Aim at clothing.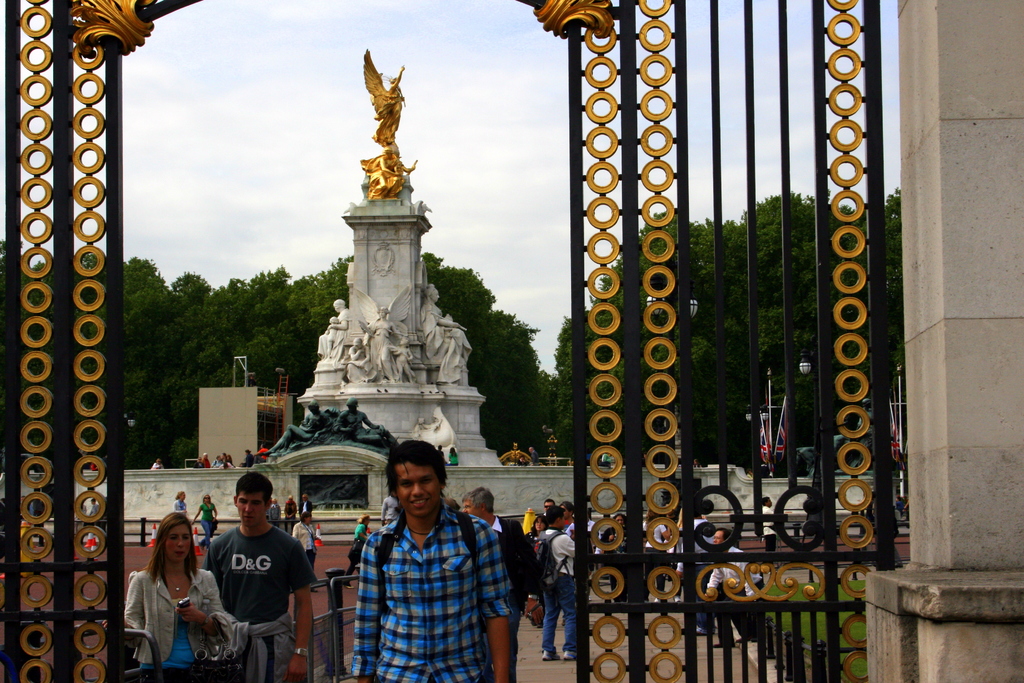
Aimed at 531/453/538/469.
